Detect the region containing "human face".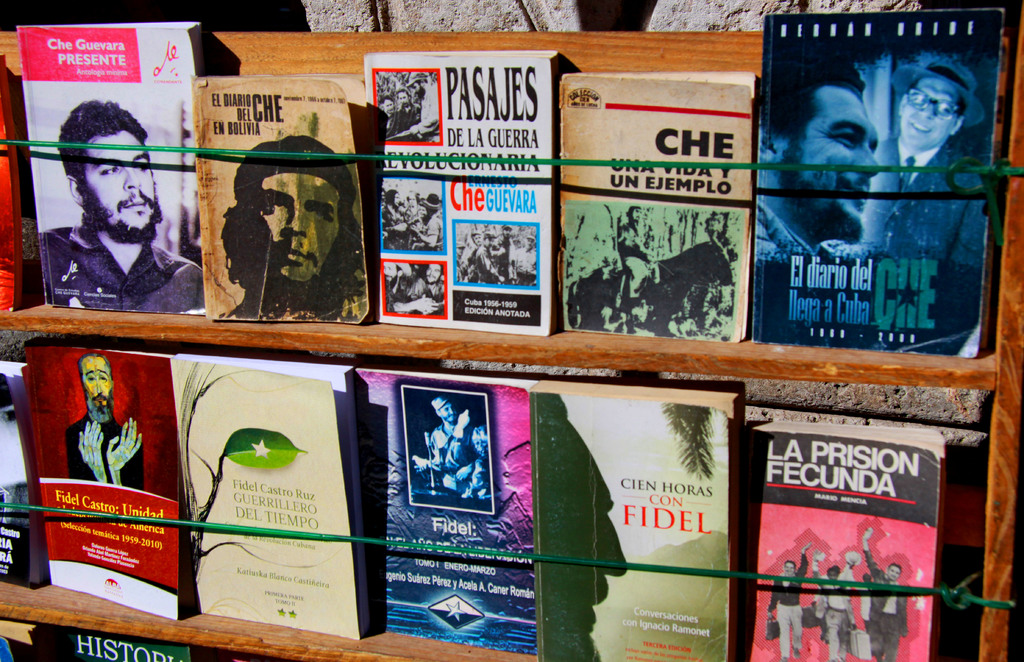
detection(81, 354, 113, 416).
